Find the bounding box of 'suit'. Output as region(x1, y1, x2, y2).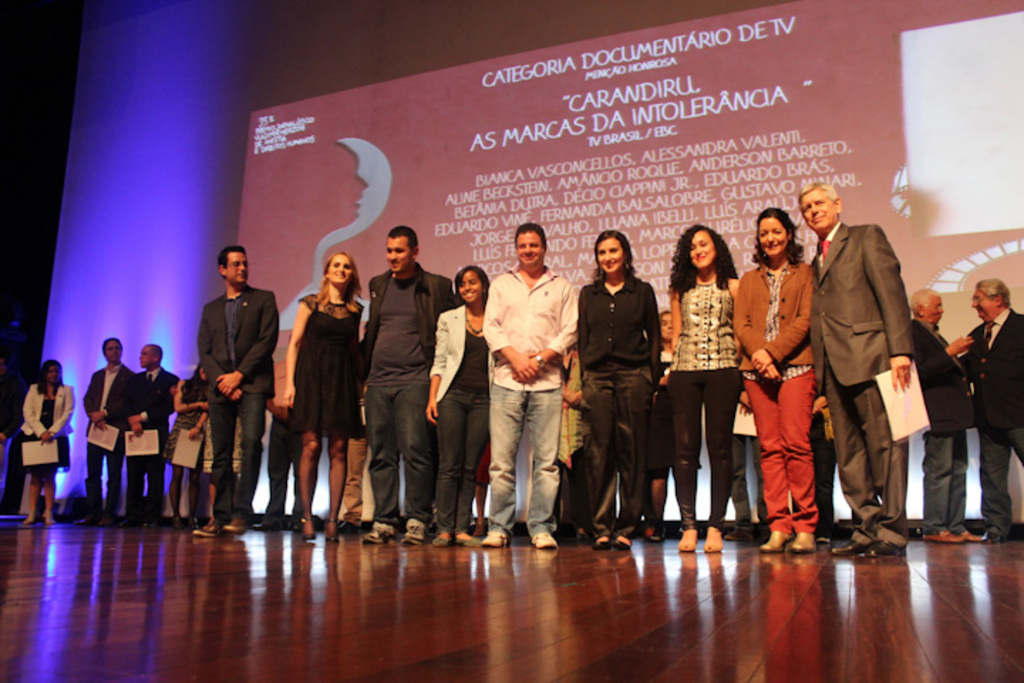
region(906, 320, 977, 431).
